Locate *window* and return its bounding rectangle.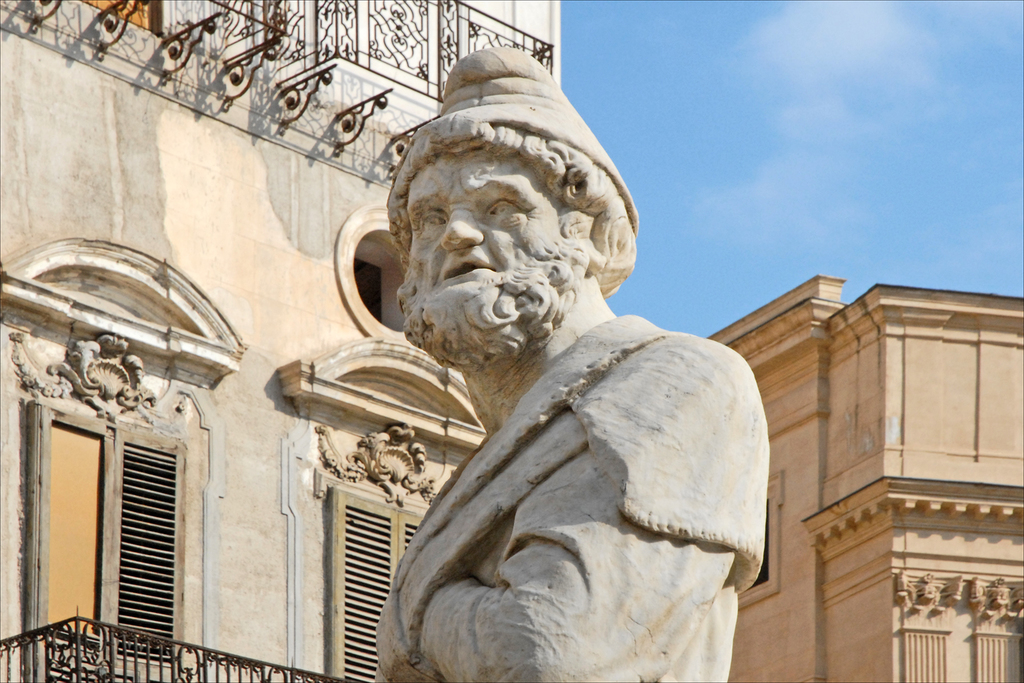
[49,385,188,659].
